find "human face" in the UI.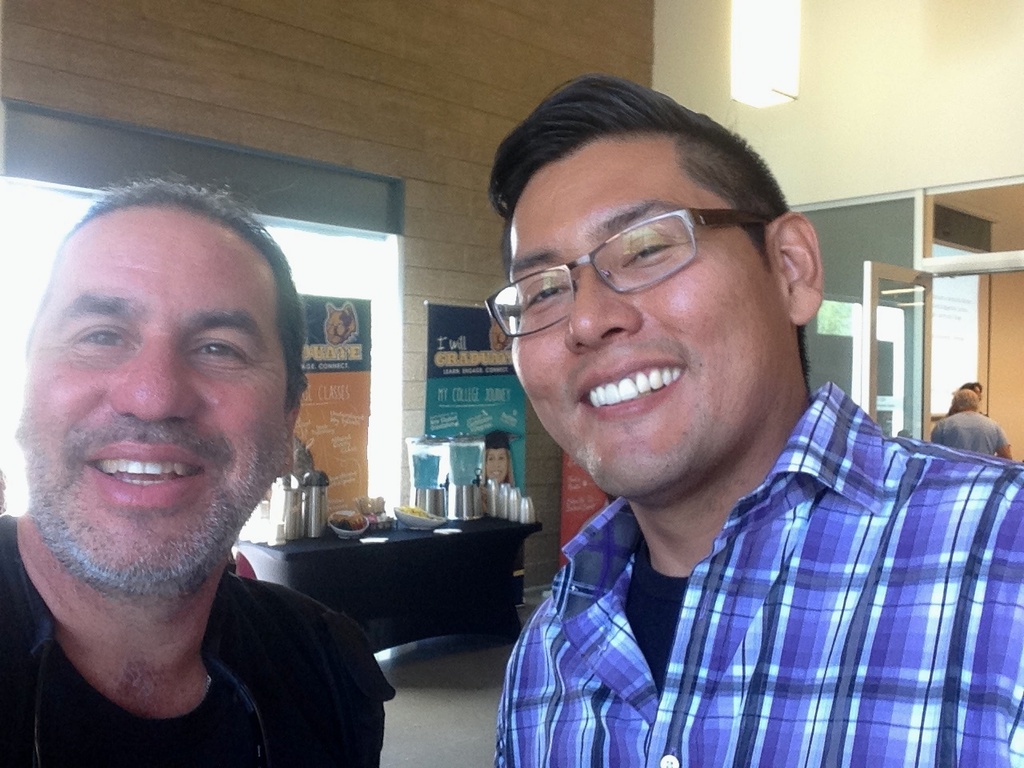
UI element at 514/130/786/503.
